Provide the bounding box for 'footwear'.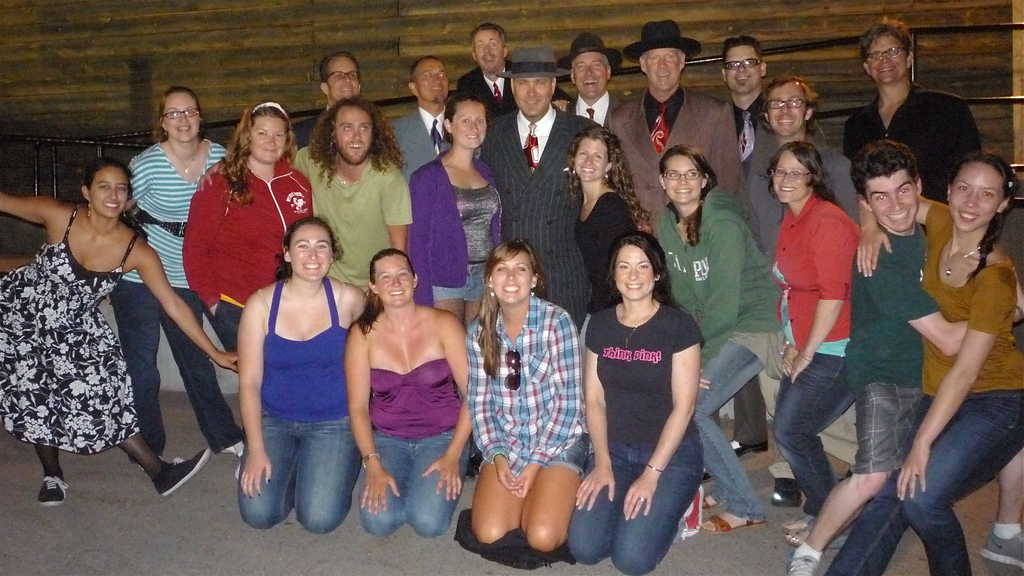
[x1=220, y1=432, x2=243, y2=457].
